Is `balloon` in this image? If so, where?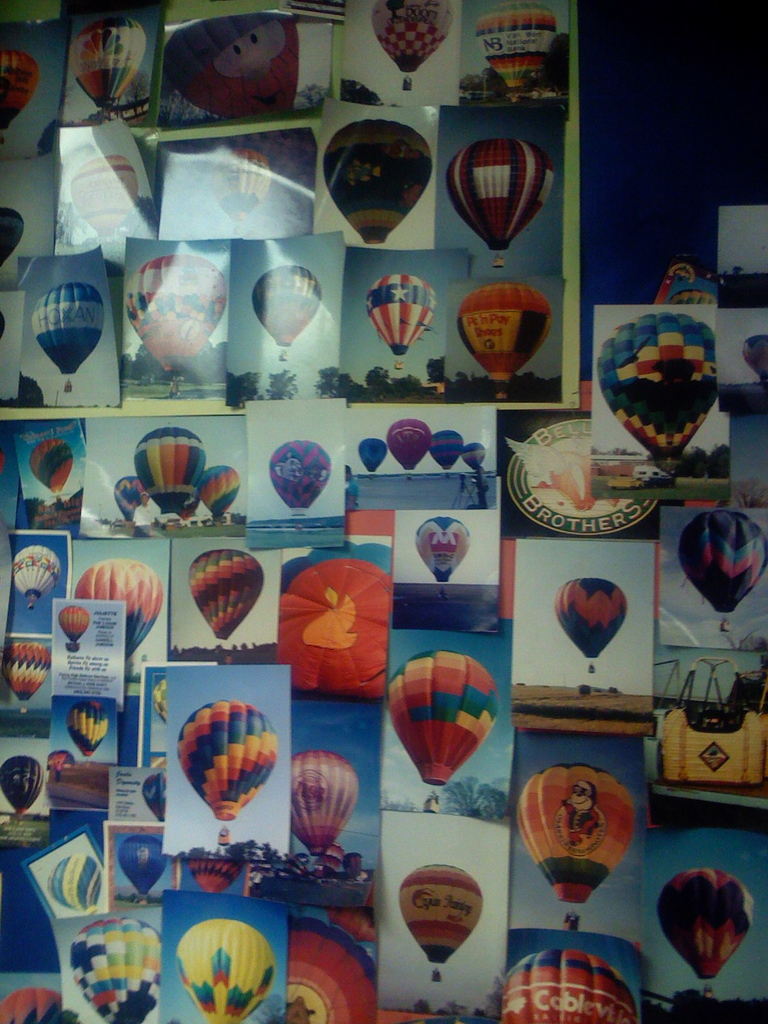
Yes, at bbox(253, 263, 324, 347).
